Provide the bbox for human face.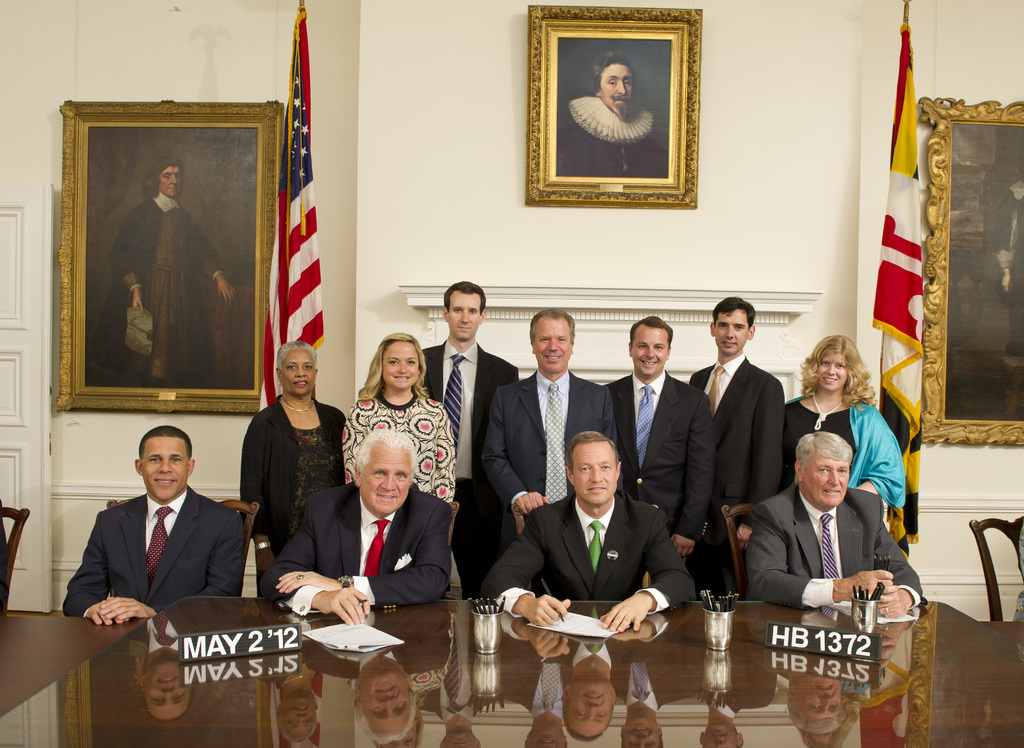
(141,438,187,500).
